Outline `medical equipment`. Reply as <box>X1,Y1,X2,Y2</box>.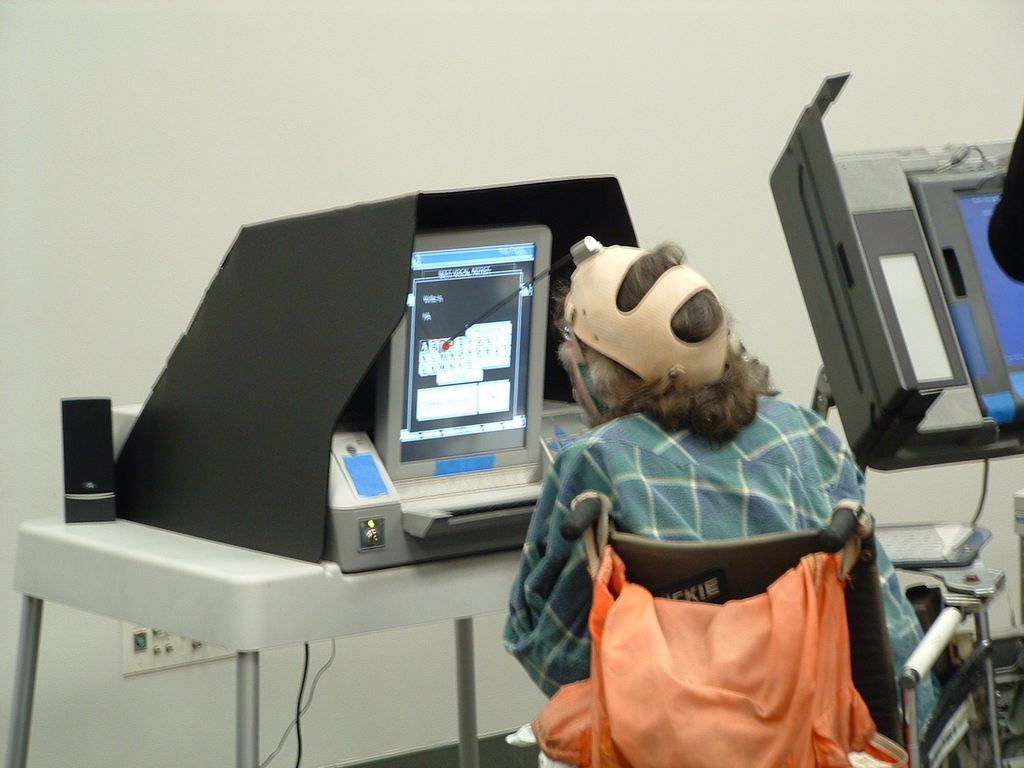
<box>83,195,657,612</box>.
